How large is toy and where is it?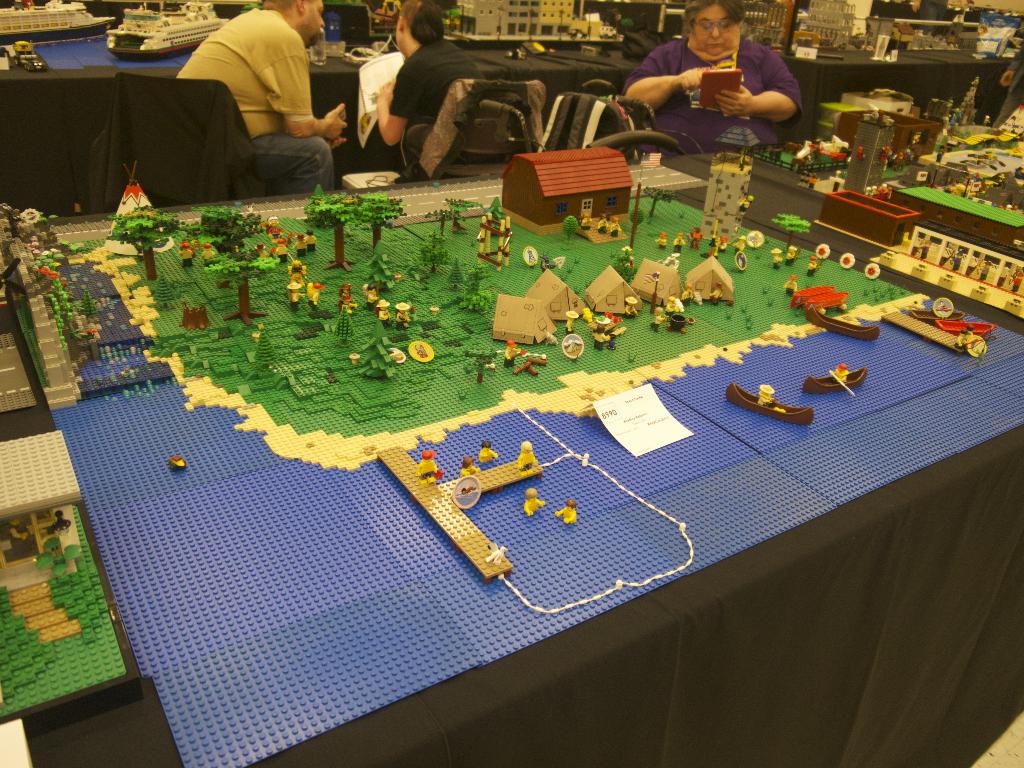
Bounding box: bbox(417, 450, 440, 483).
